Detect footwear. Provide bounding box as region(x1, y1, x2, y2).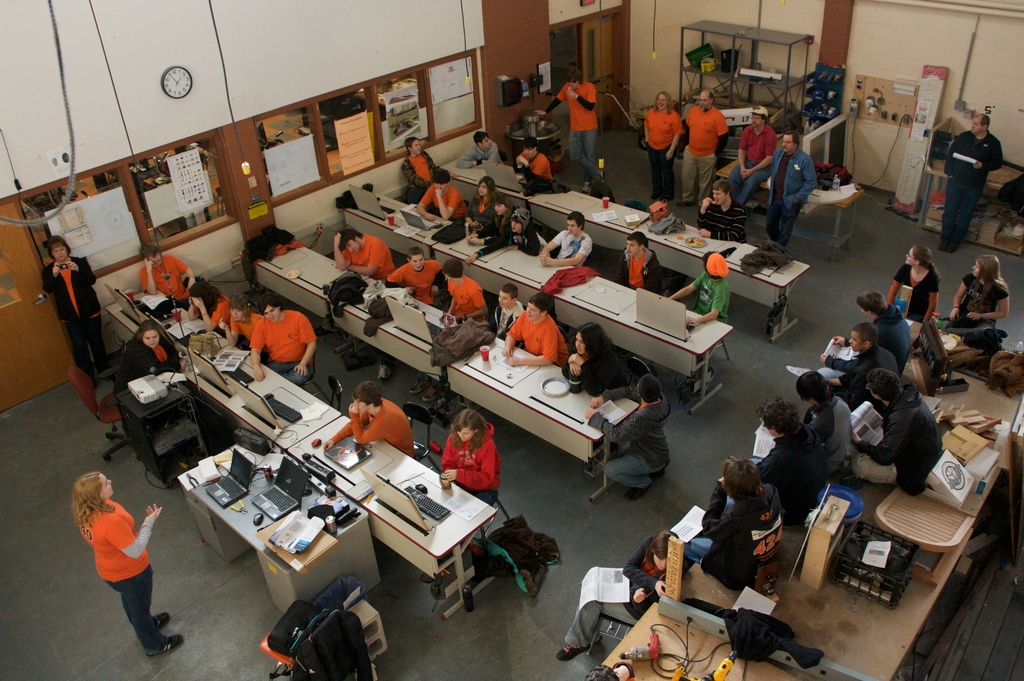
region(424, 387, 438, 399).
